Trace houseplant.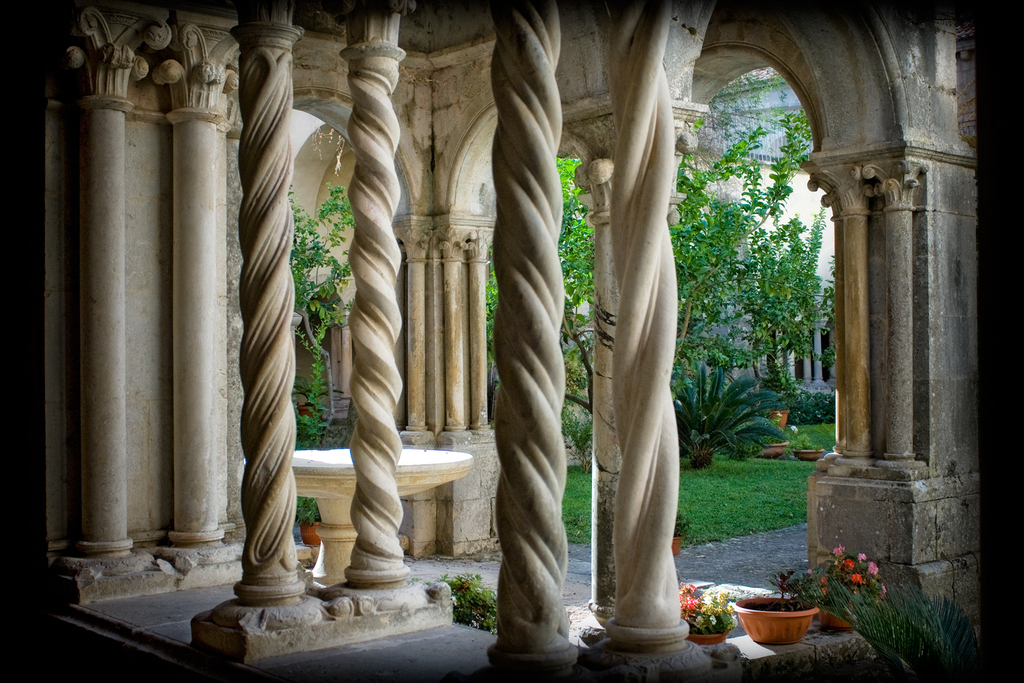
Traced to locate(672, 360, 788, 468).
